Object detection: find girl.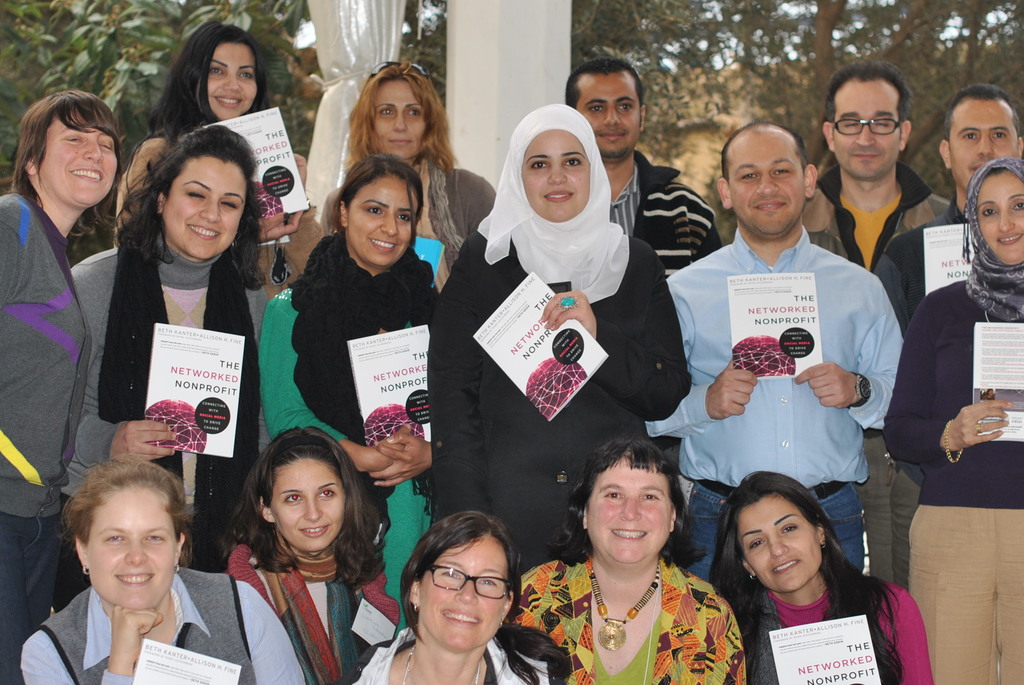
bbox(434, 97, 692, 576).
